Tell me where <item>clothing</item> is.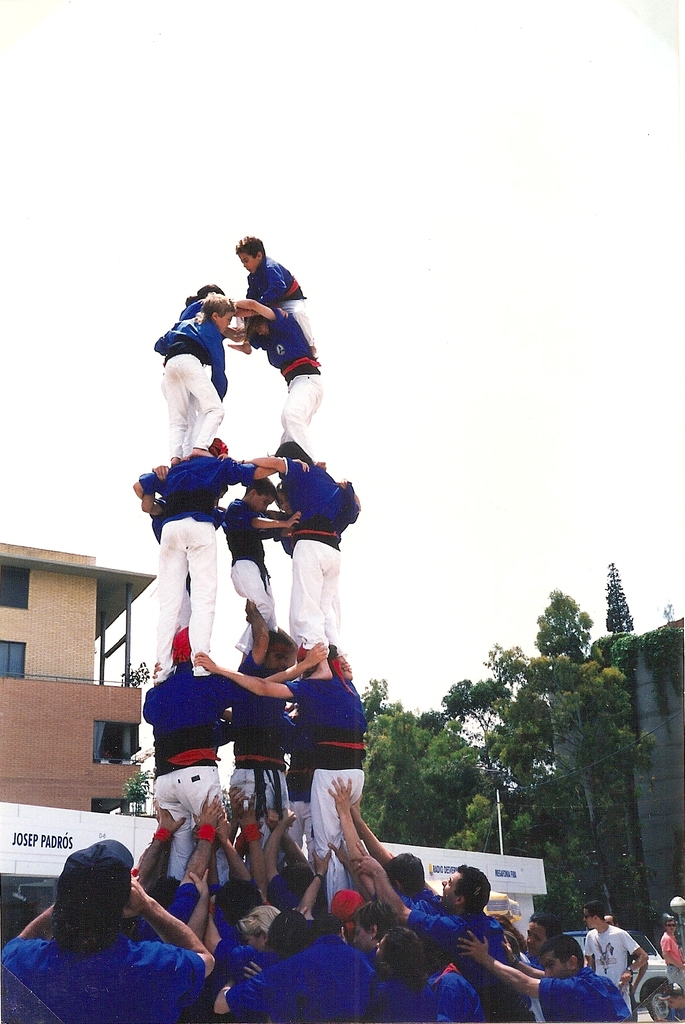
<item>clothing</item> is at (left=269, top=458, right=358, bottom=685).
